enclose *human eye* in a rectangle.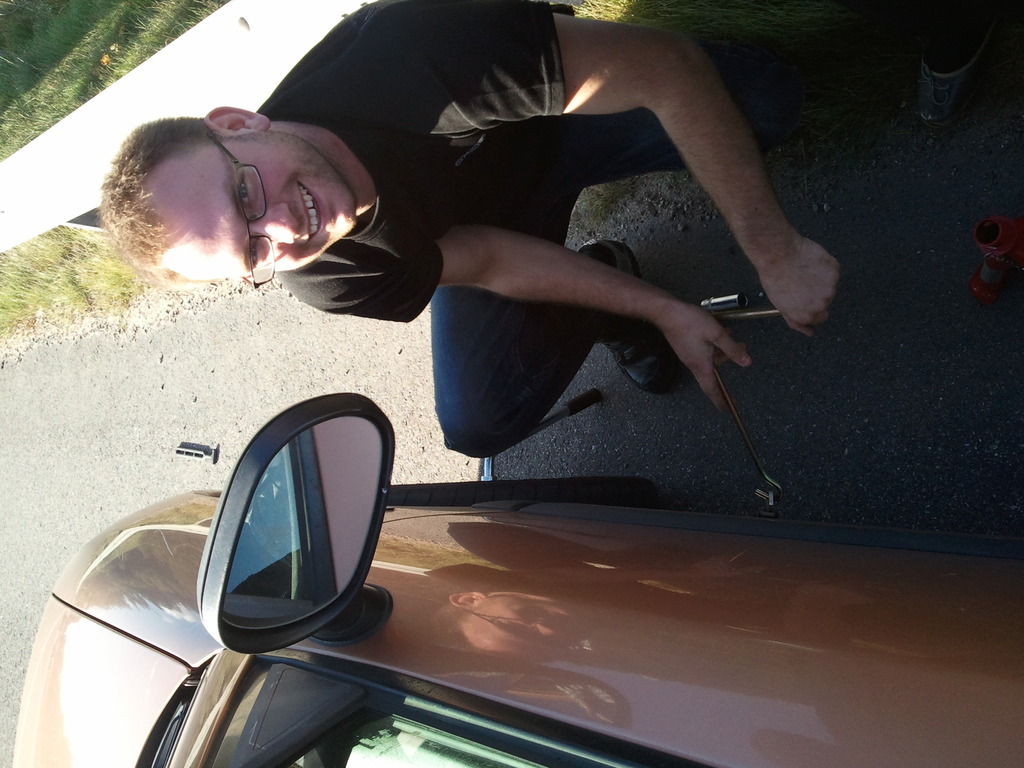
select_region(236, 168, 252, 207).
